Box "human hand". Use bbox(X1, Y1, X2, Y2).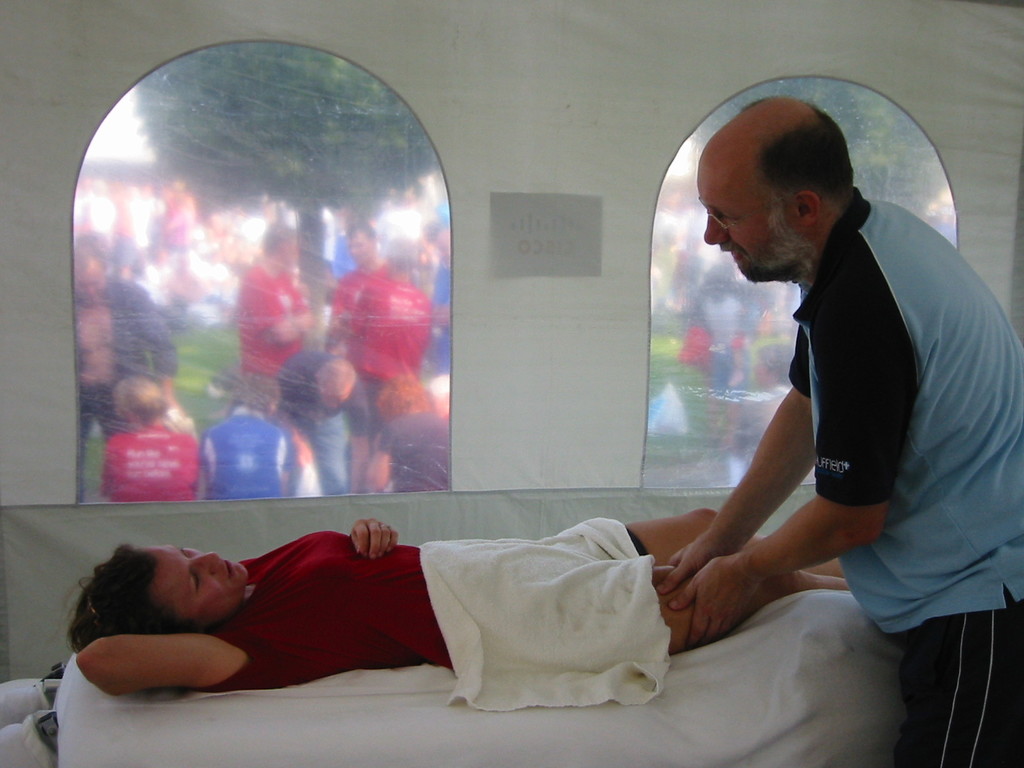
bbox(167, 396, 186, 413).
